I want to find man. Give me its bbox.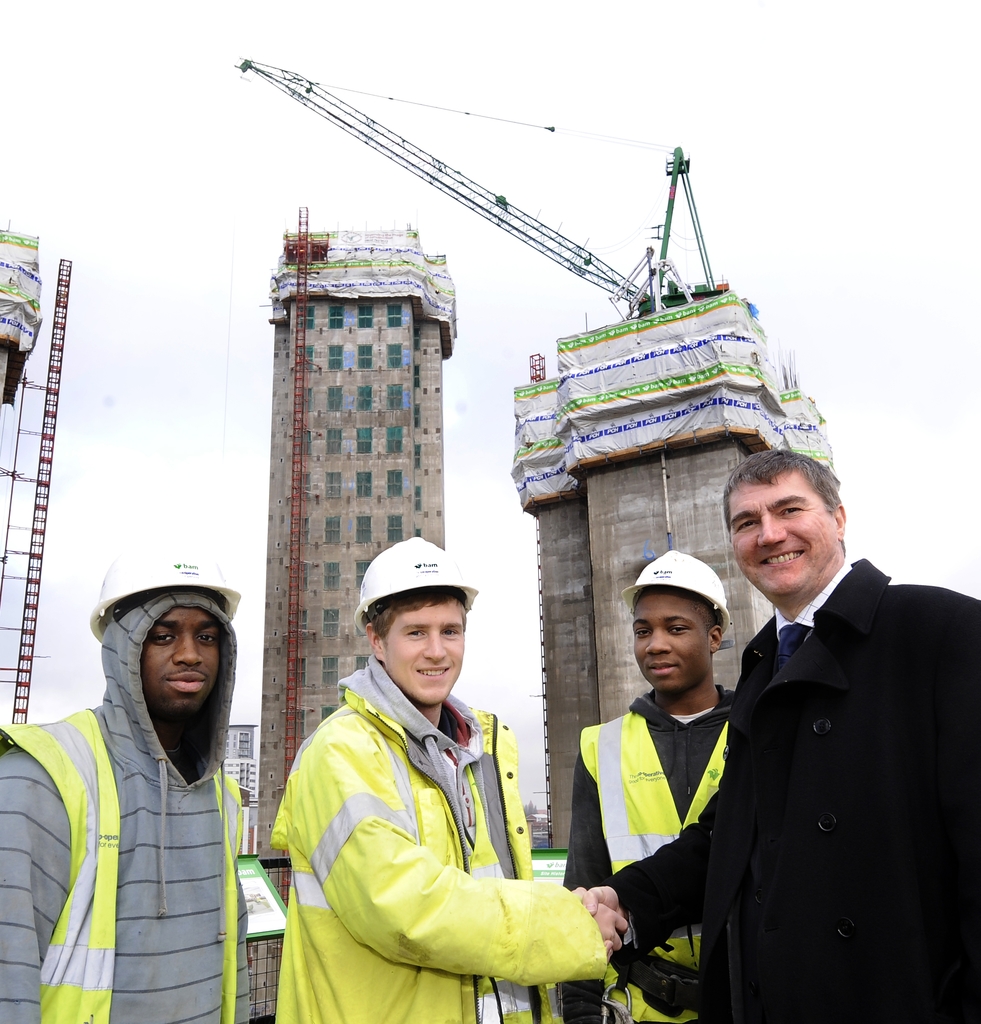
x1=275, y1=539, x2=612, y2=1021.
